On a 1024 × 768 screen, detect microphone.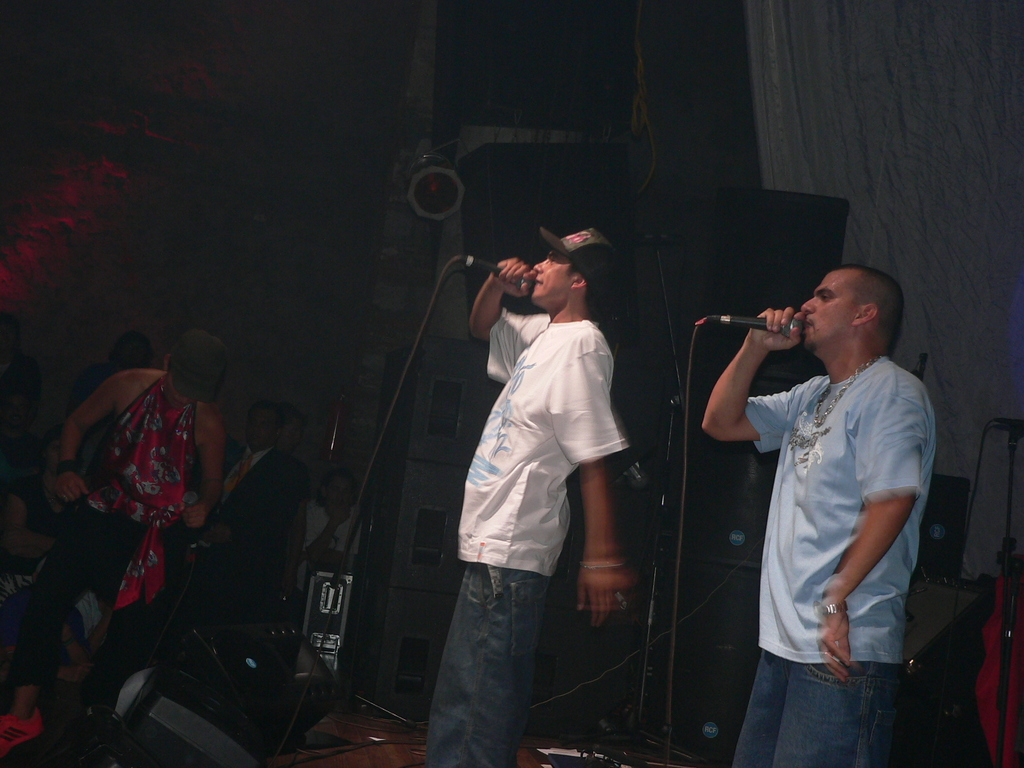
[left=990, top=415, right=1023, bottom=434].
